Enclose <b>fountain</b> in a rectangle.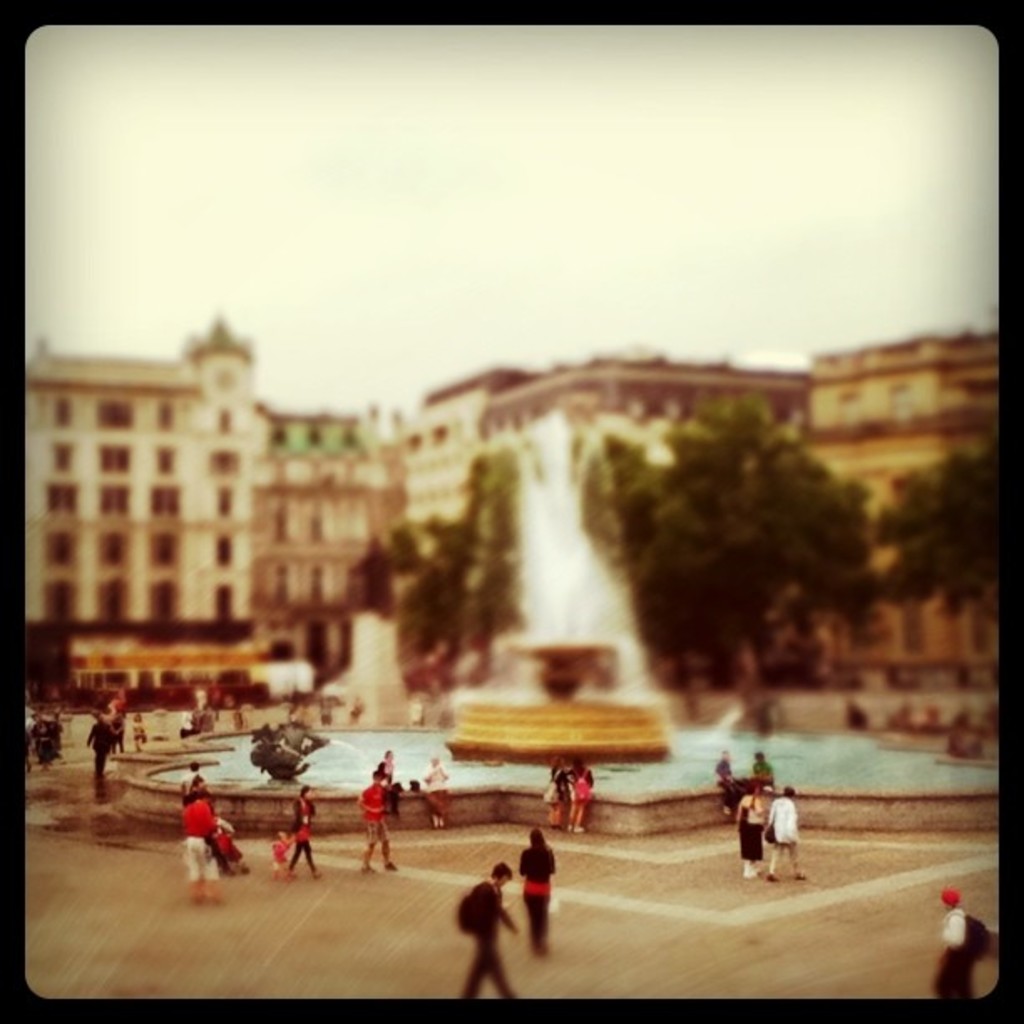
x1=100 y1=407 x2=996 y2=833.
